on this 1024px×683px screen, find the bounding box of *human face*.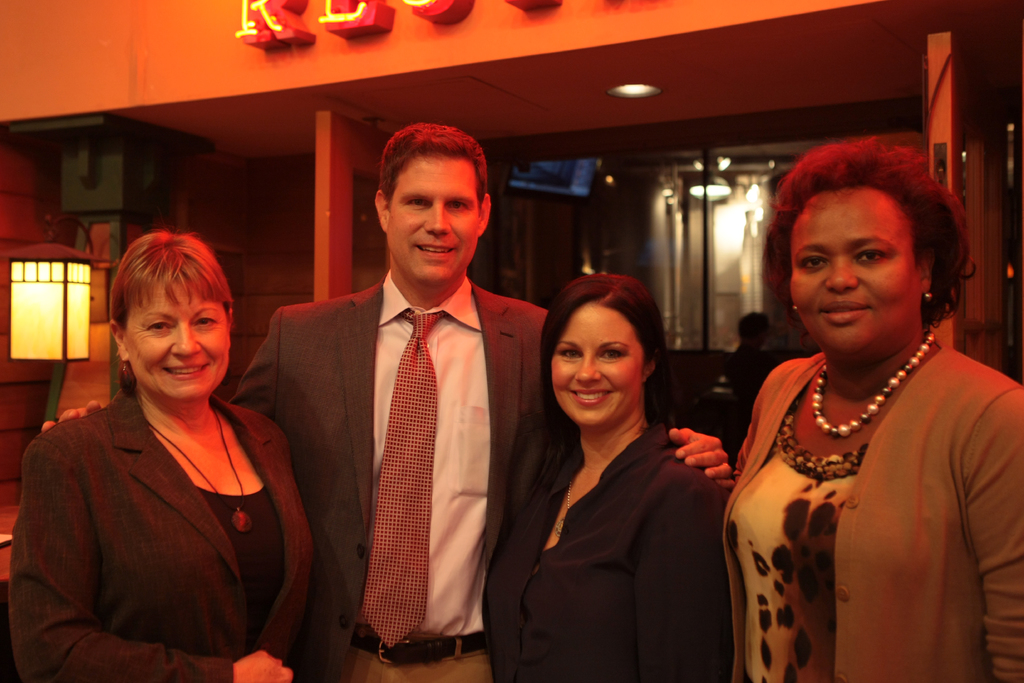
Bounding box: rect(551, 305, 644, 422).
